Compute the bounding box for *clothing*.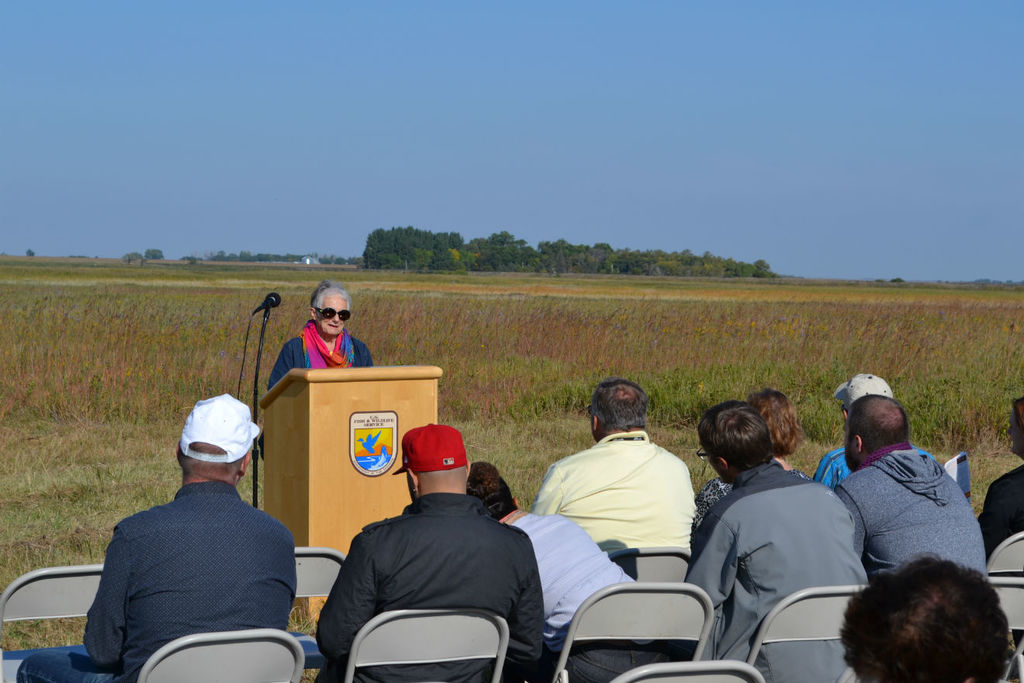
x1=700, y1=475, x2=737, y2=520.
